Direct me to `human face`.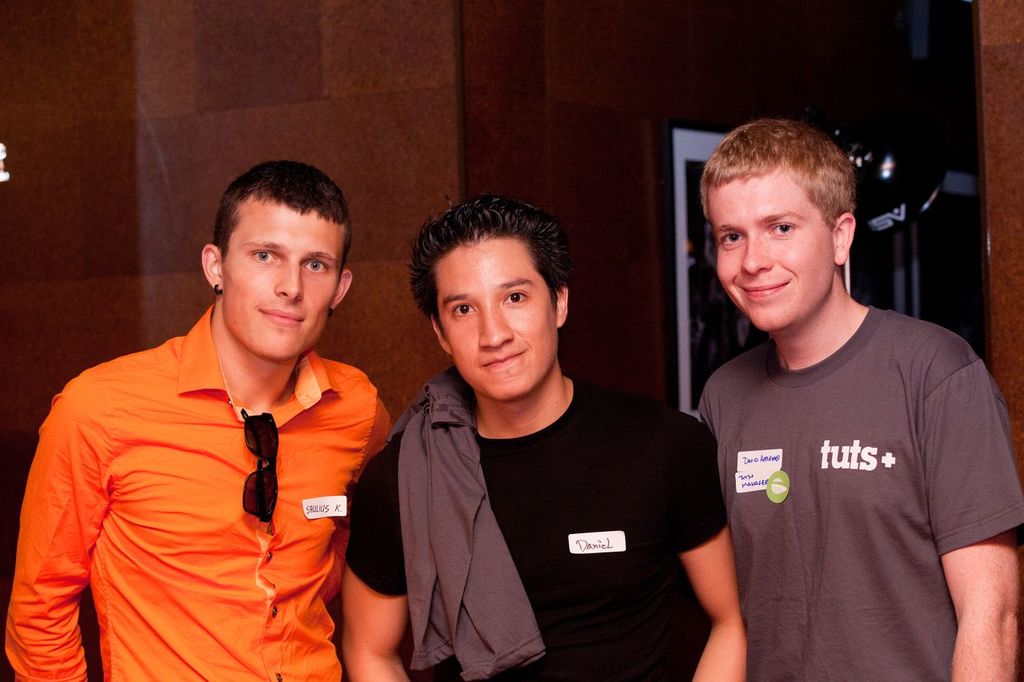
Direction: {"x1": 713, "y1": 170, "x2": 831, "y2": 336}.
